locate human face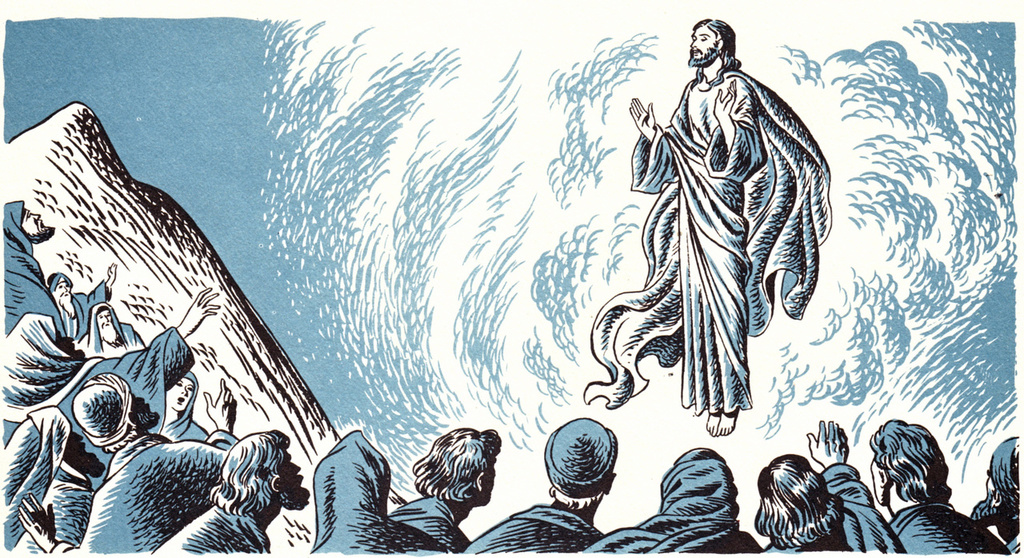
[x1=171, y1=380, x2=194, y2=408]
